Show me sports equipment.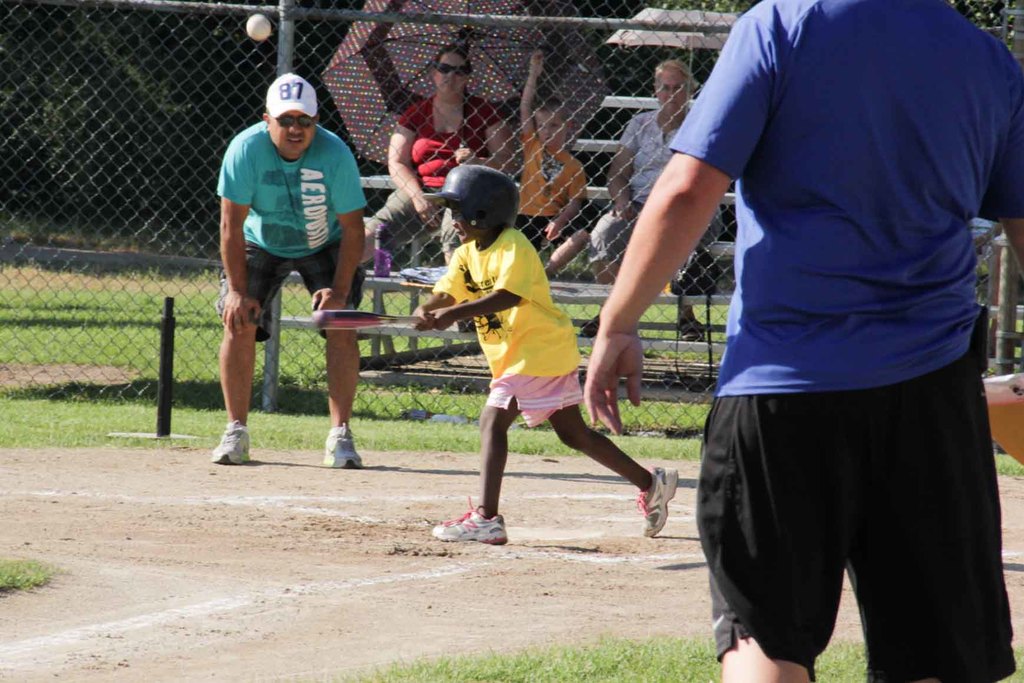
sports equipment is here: (244,13,272,40).
